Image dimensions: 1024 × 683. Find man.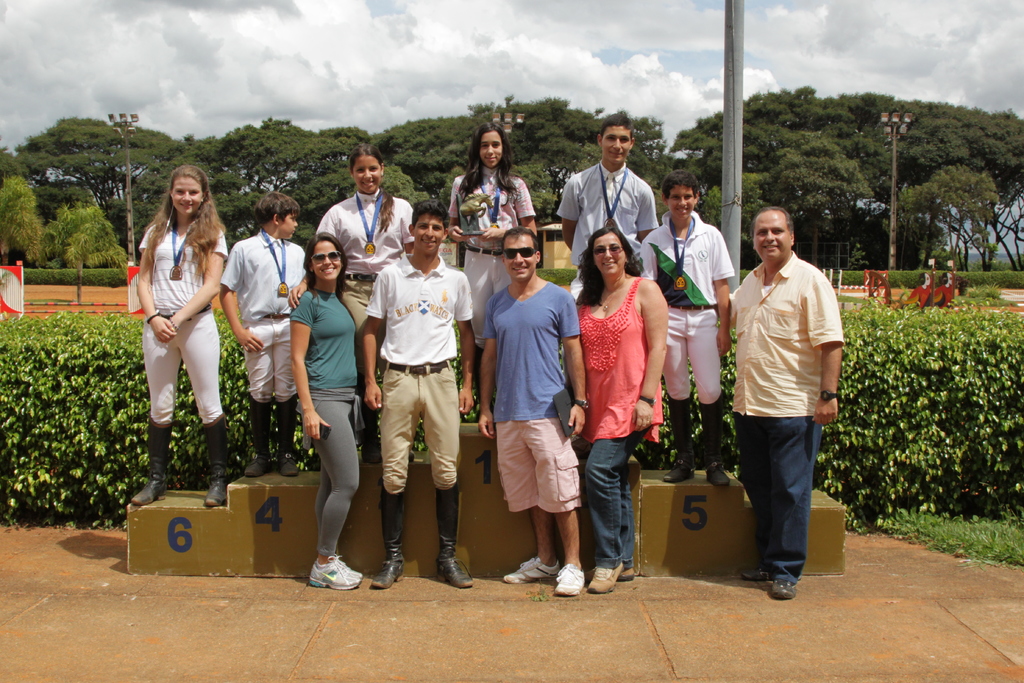
[x1=360, y1=199, x2=476, y2=588].
